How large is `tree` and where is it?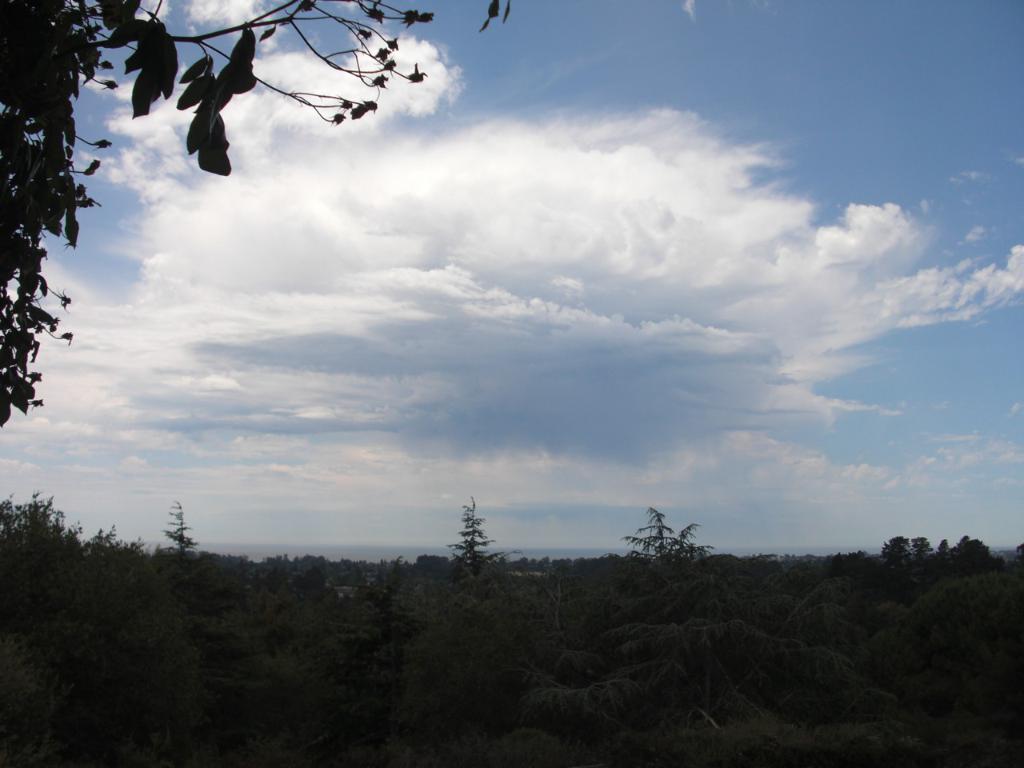
Bounding box: 93, 0, 507, 184.
